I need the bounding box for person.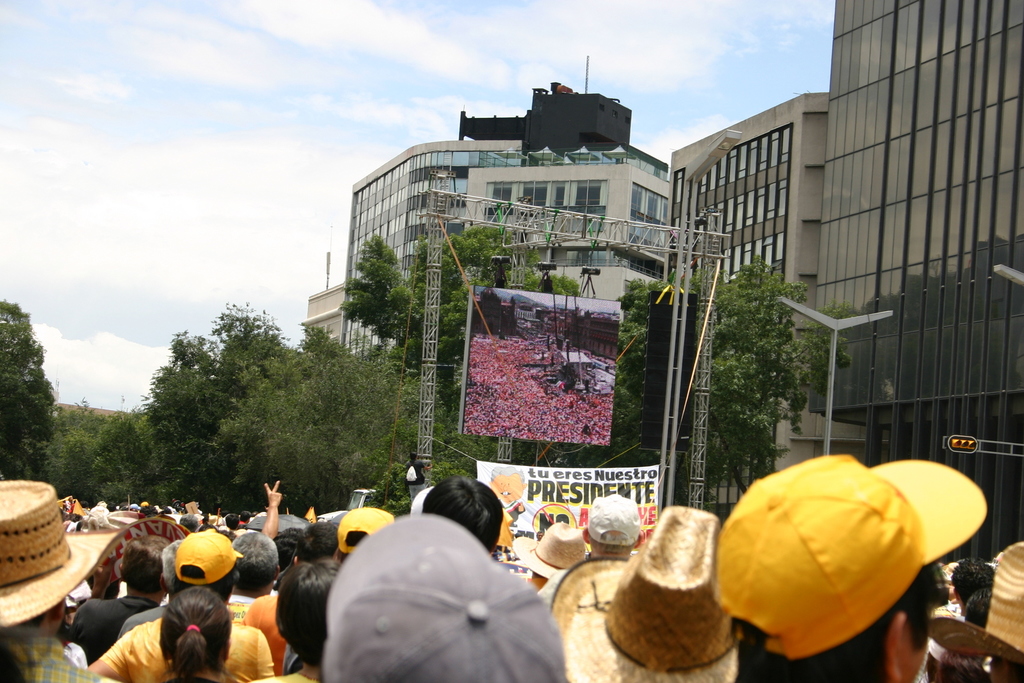
Here it is: region(230, 528, 281, 604).
